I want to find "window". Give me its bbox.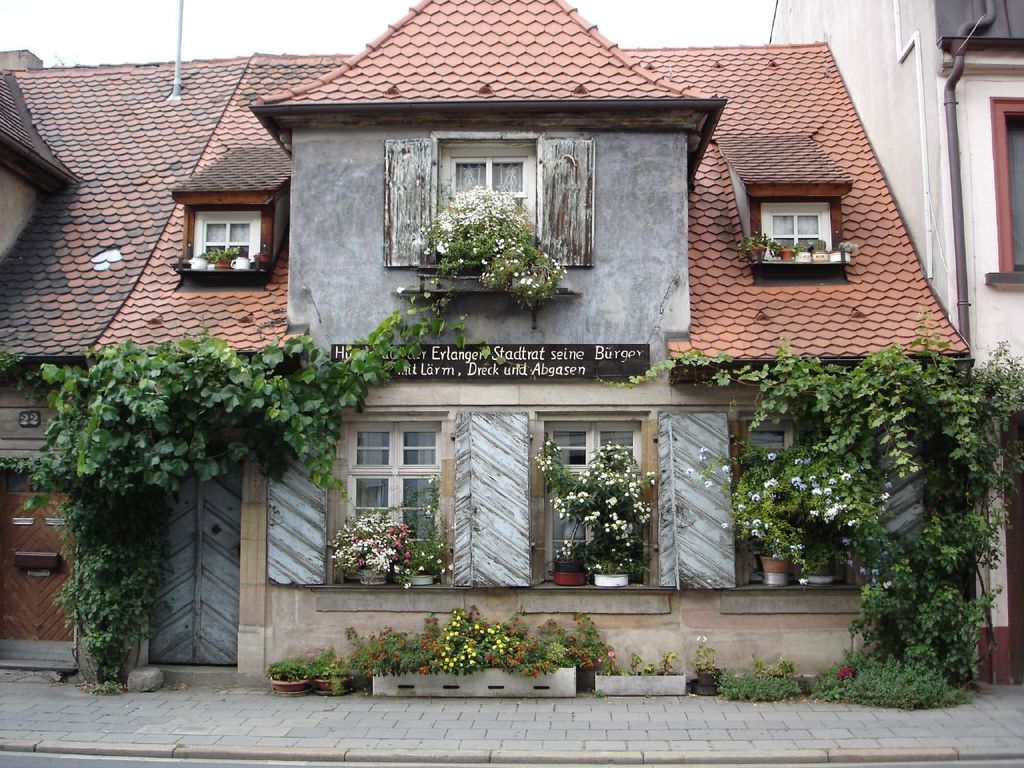
(749, 164, 856, 266).
